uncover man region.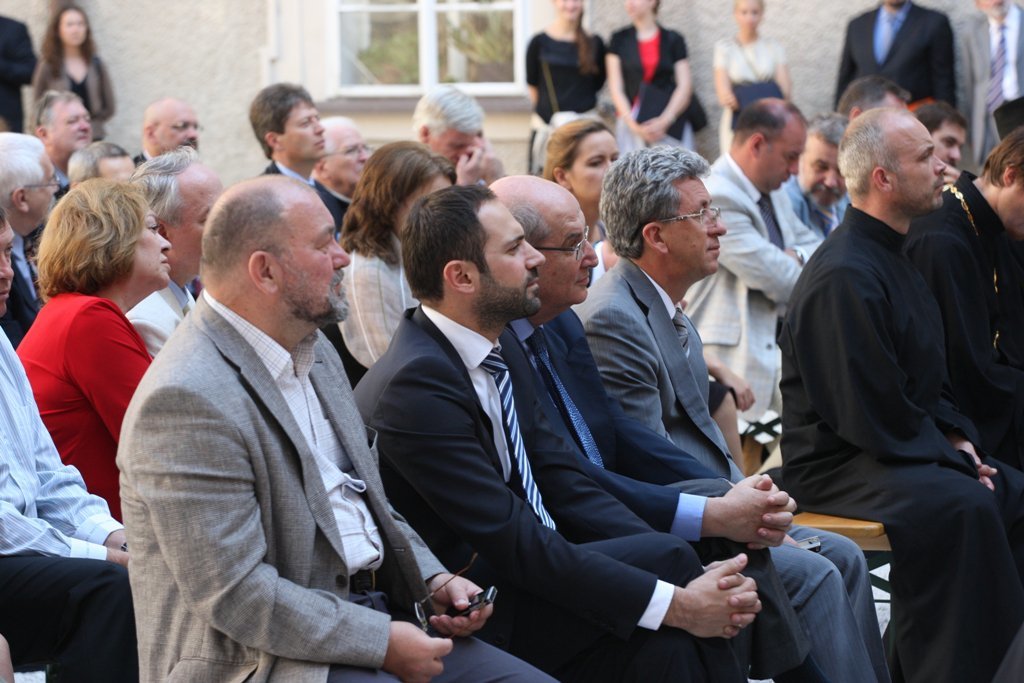
Uncovered: bbox=[130, 146, 223, 360].
